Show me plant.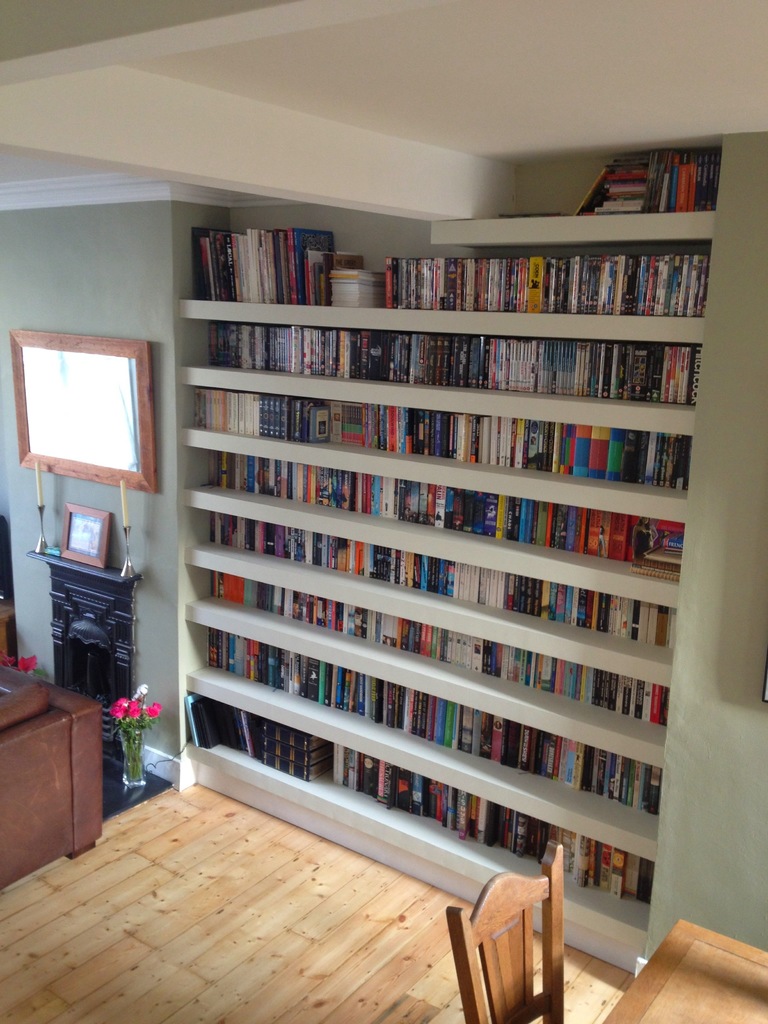
plant is here: detection(105, 688, 156, 817).
